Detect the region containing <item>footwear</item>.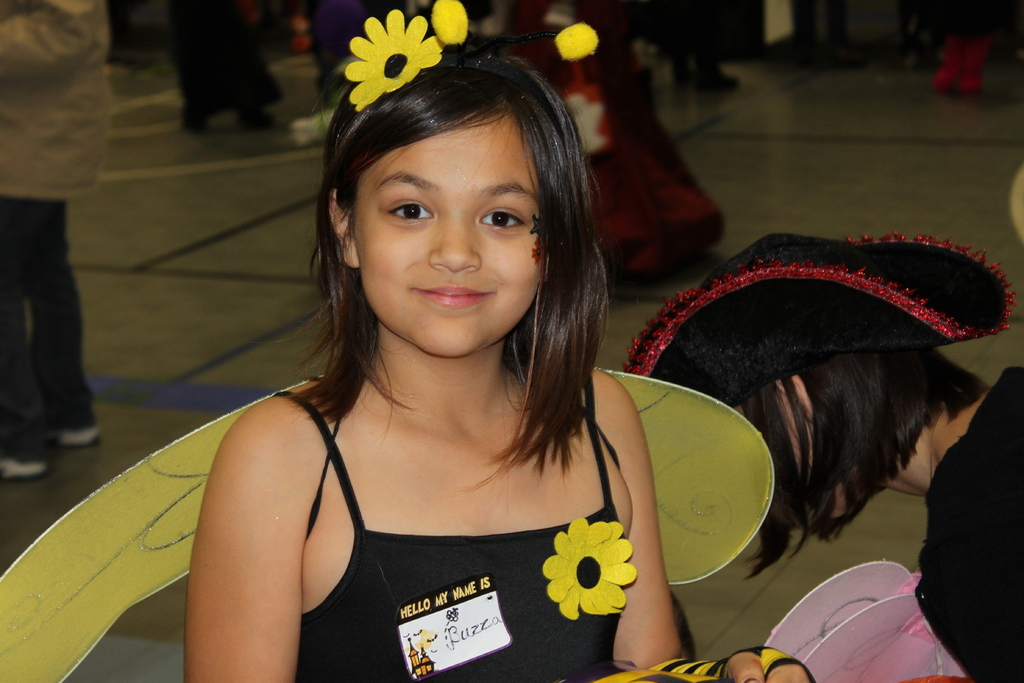
bbox=[674, 65, 691, 89].
